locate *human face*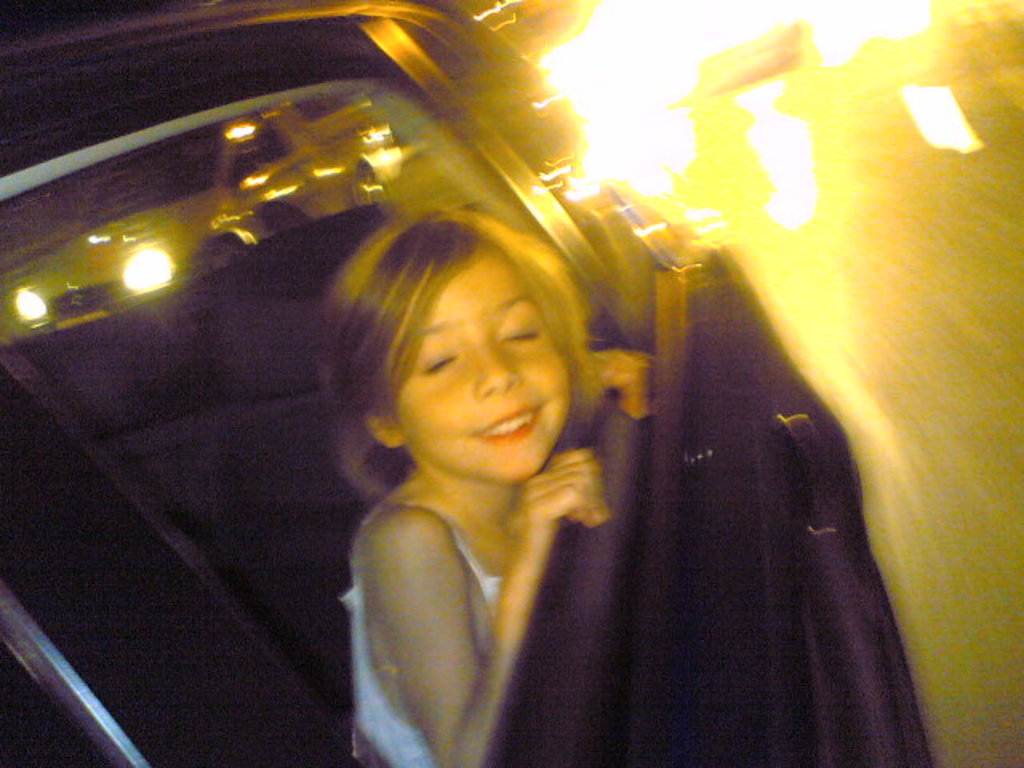
BBox(403, 266, 565, 472)
